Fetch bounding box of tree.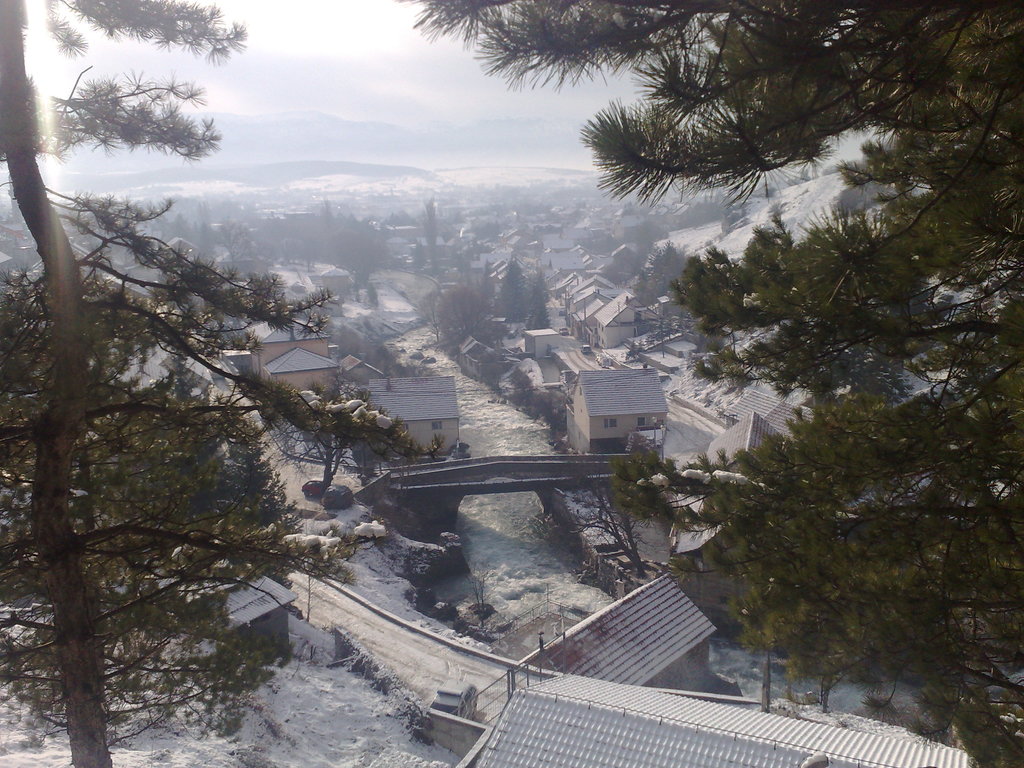
Bbox: {"left": 403, "top": 0, "right": 1023, "bottom": 444}.
